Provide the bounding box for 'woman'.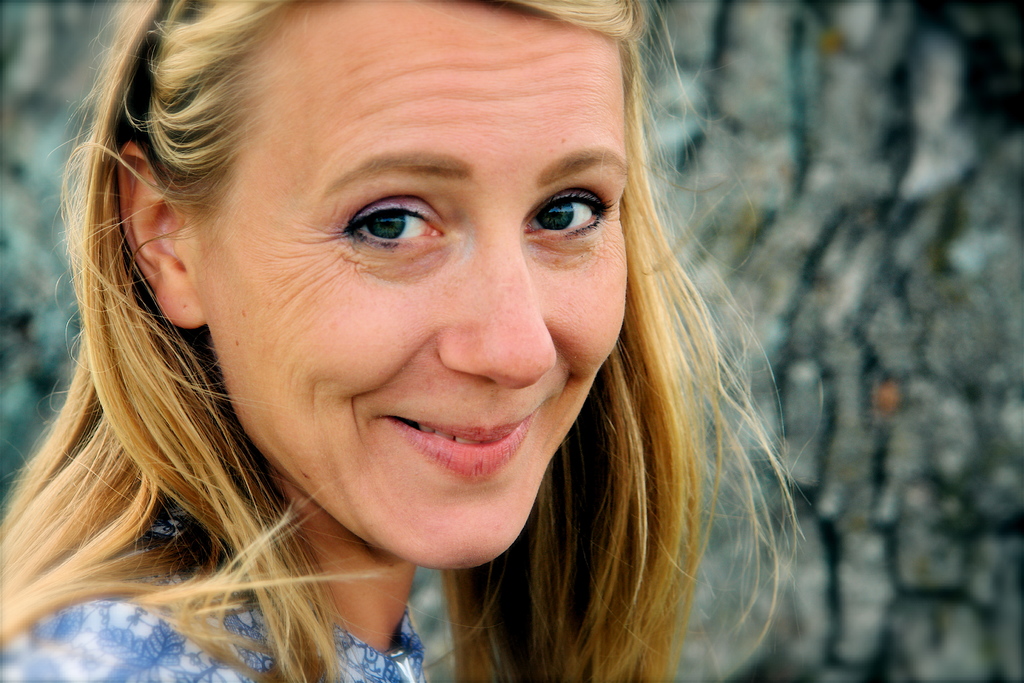
<region>40, 6, 822, 682</region>.
